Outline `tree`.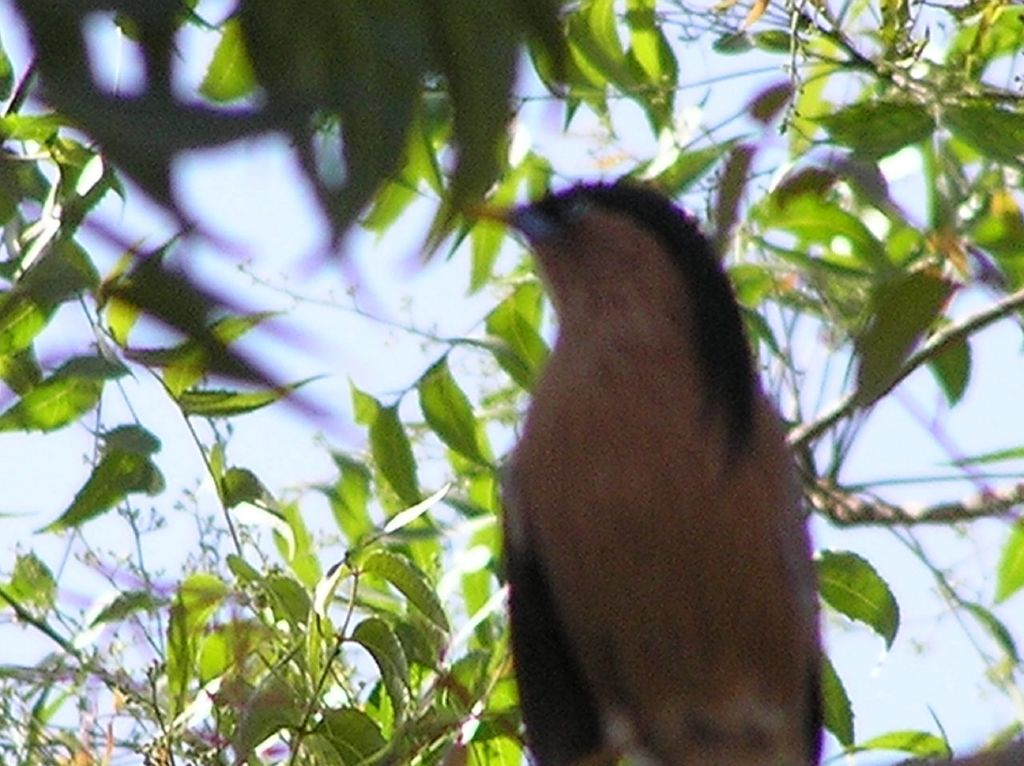
Outline: x1=758, y1=29, x2=1023, y2=765.
